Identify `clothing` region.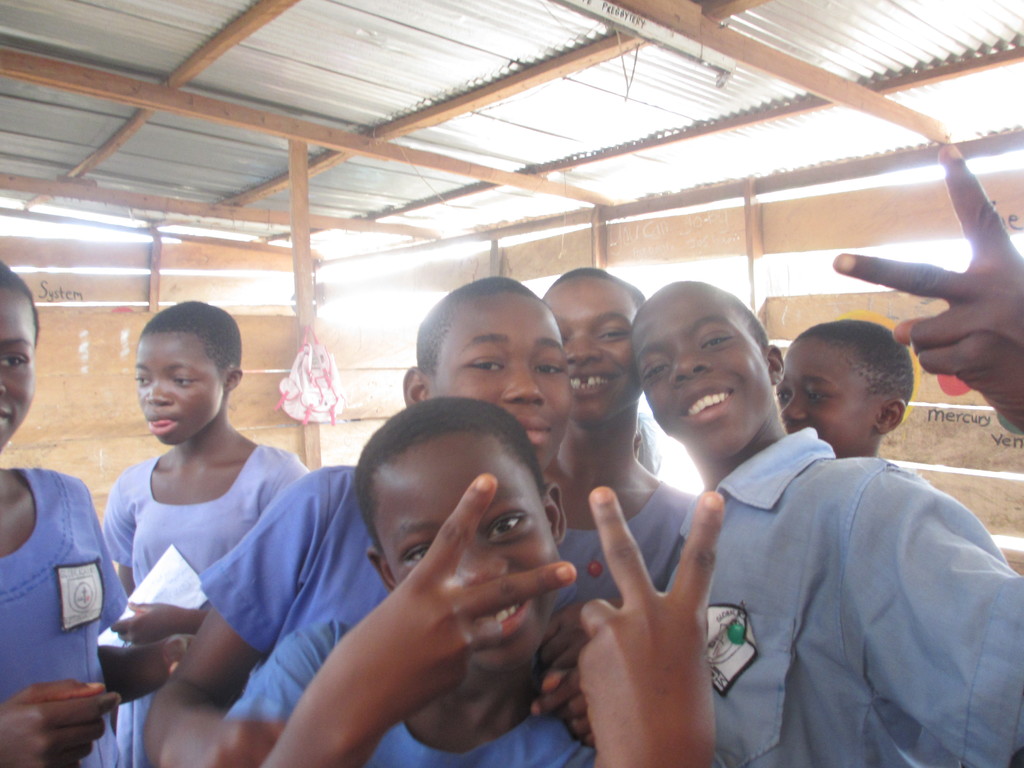
Region: select_region(102, 439, 324, 767).
